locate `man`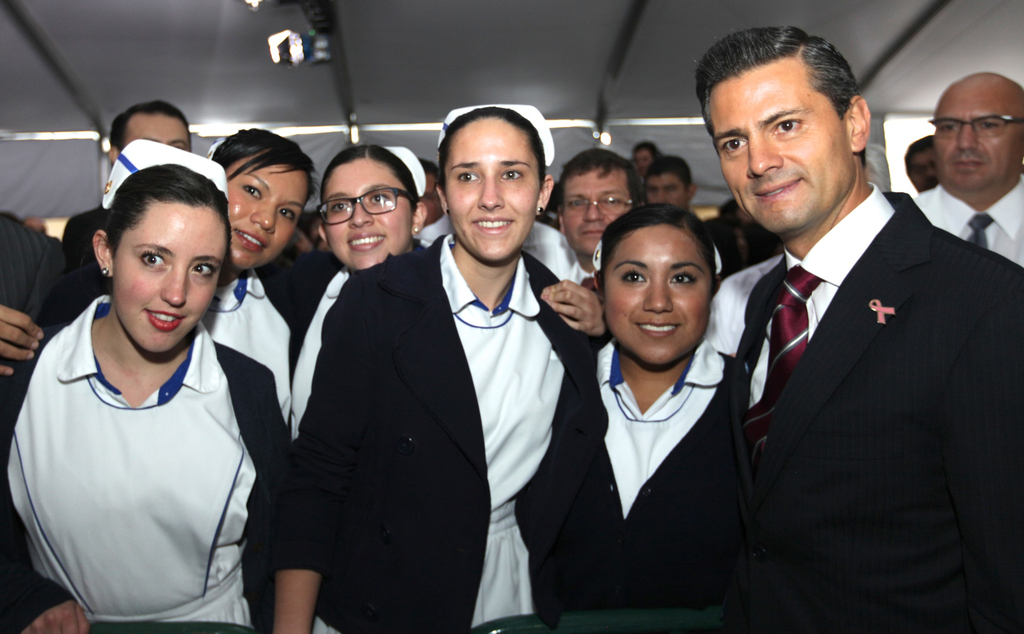
pyautogui.locateOnScreen(556, 149, 643, 295)
